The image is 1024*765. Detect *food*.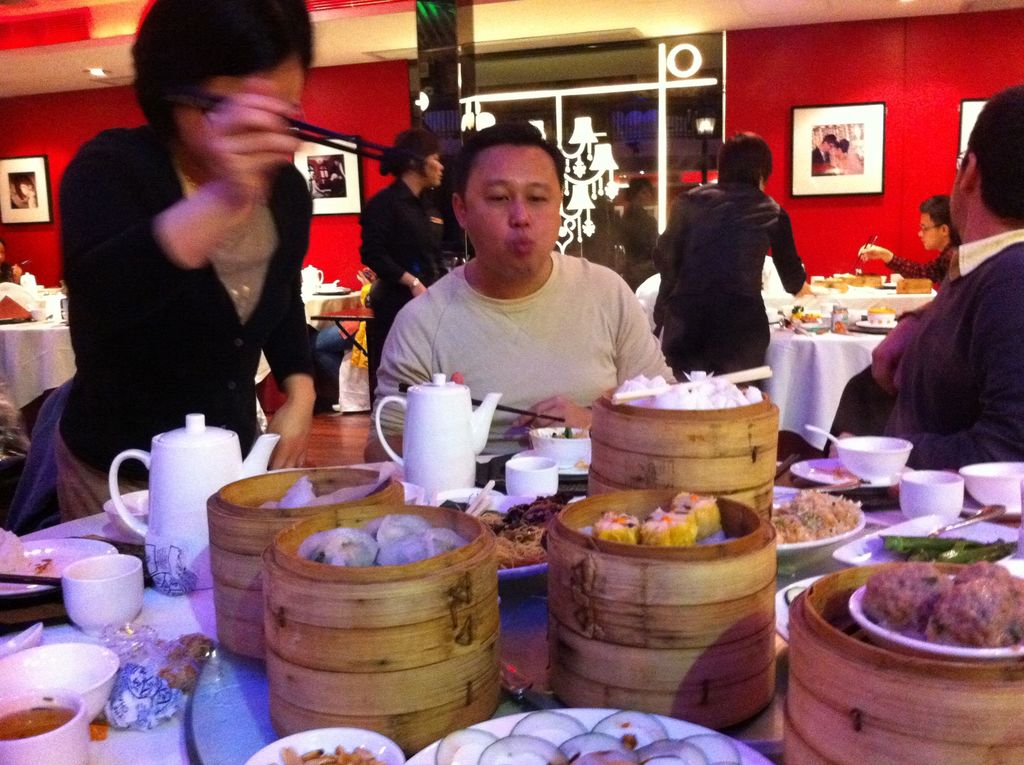
Detection: x1=678 y1=496 x2=730 y2=535.
